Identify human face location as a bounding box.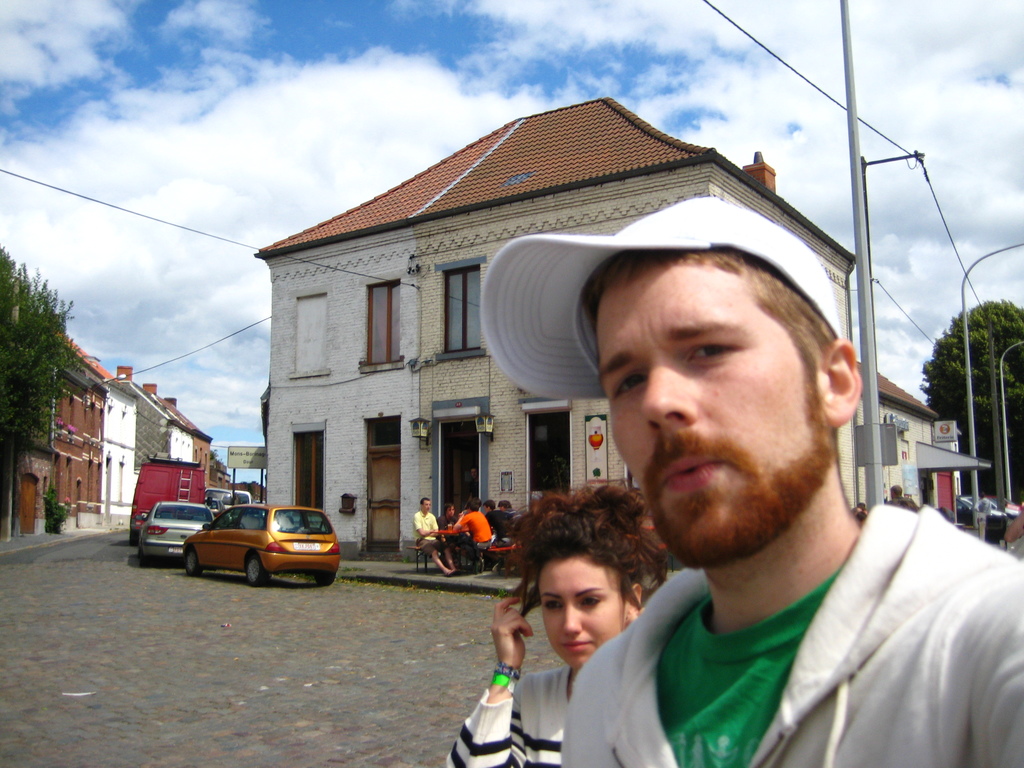
left=422, top=498, right=430, bottom=512.
